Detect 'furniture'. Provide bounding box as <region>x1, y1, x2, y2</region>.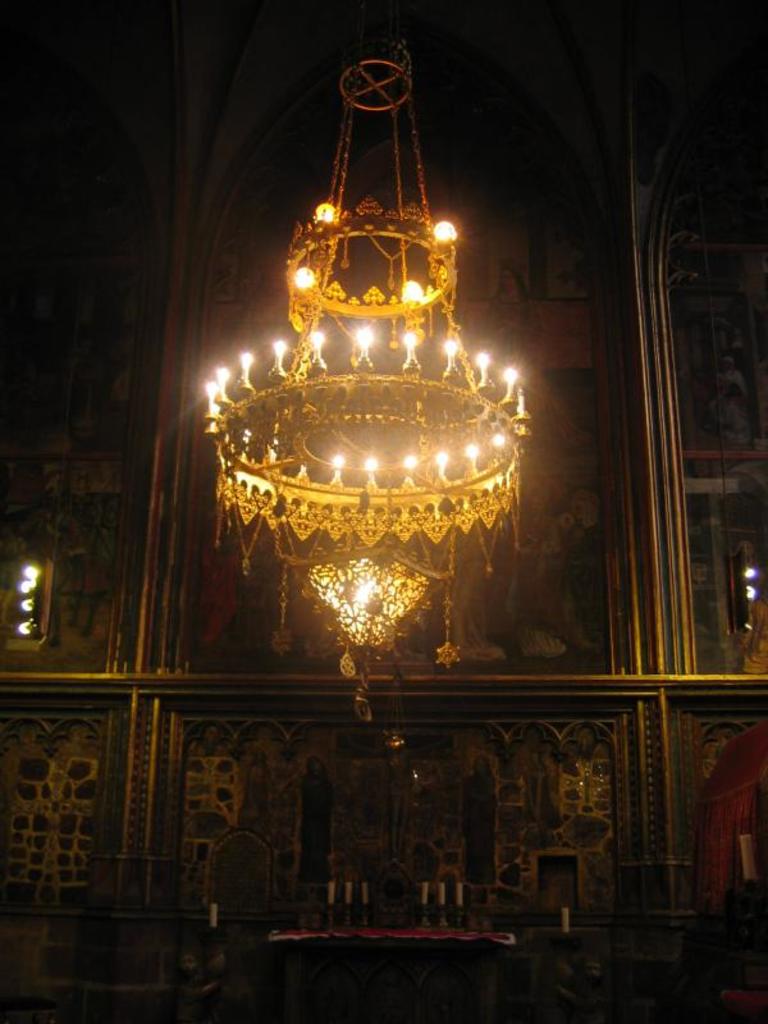
<region>266, 927, 515, 1023</region>.
